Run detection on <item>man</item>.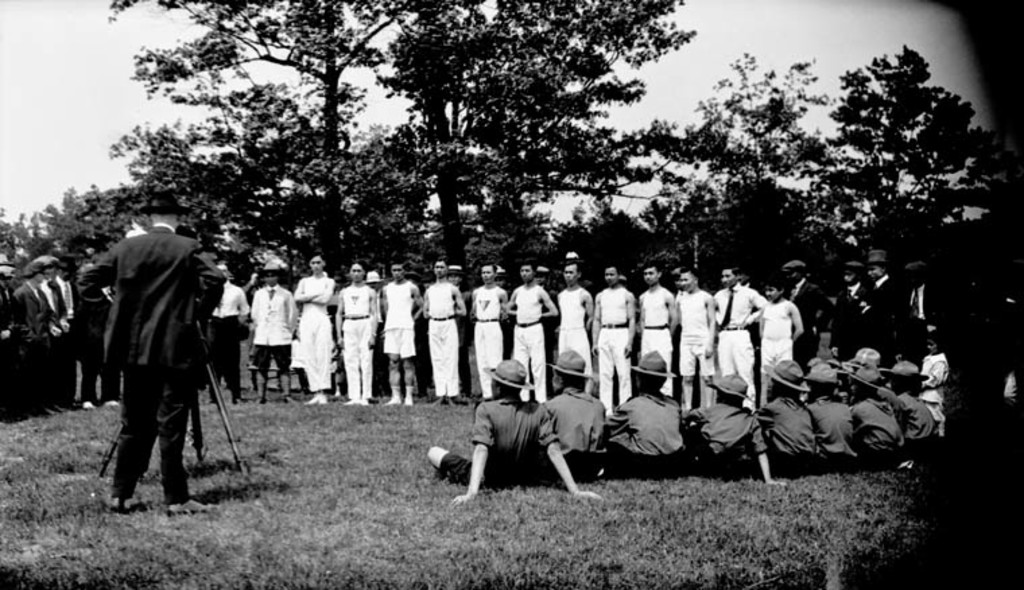
Result: Rect(334, 263, 373, 404).
